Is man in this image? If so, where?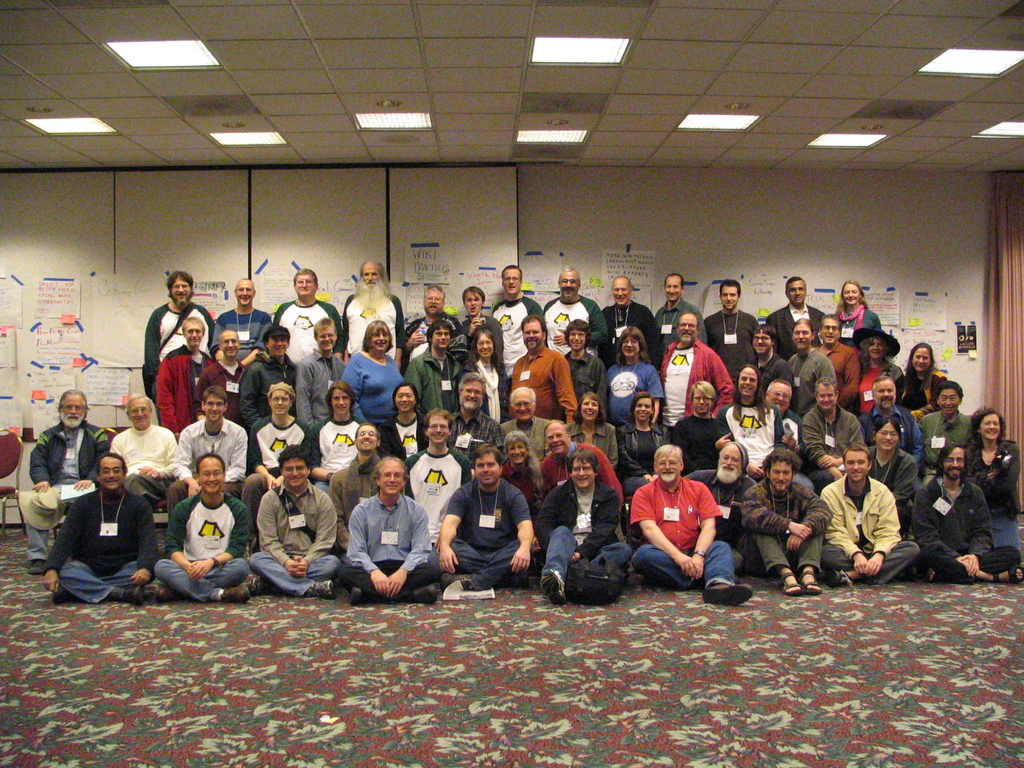
Yes, at rect(208, 270, 273, 360).
